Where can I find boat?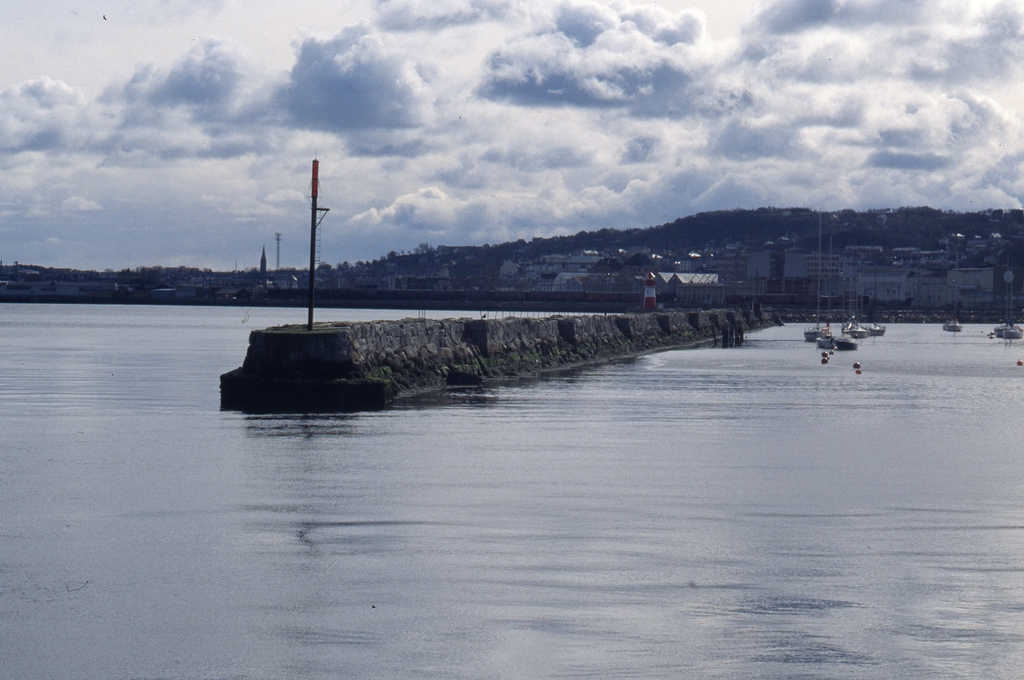
You can find it at 989, 316, 1023, 350.
